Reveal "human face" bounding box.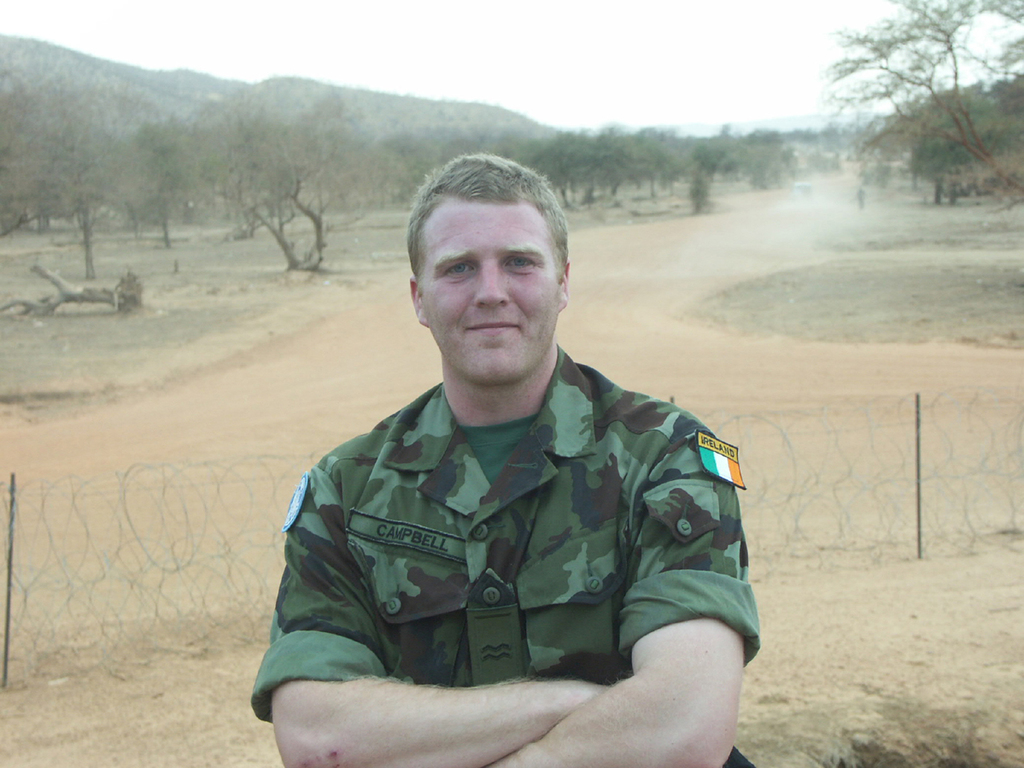
Revealed: <bbox>417, 196, 561, 387</bbox>.
